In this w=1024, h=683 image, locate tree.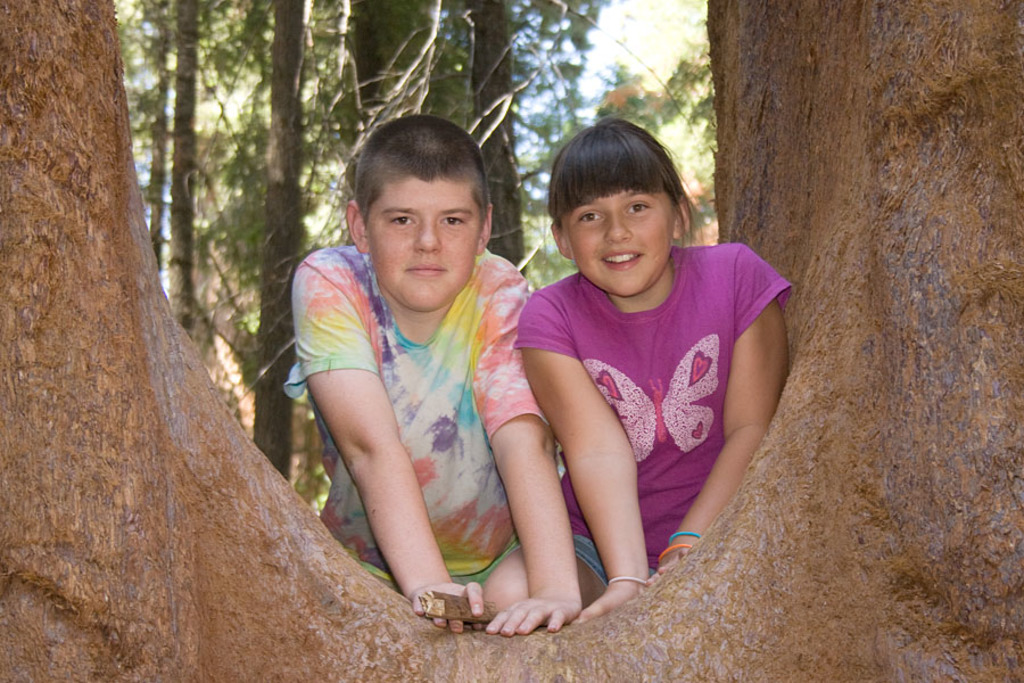
Bounding box: box(0, 1, 1023, 682).
